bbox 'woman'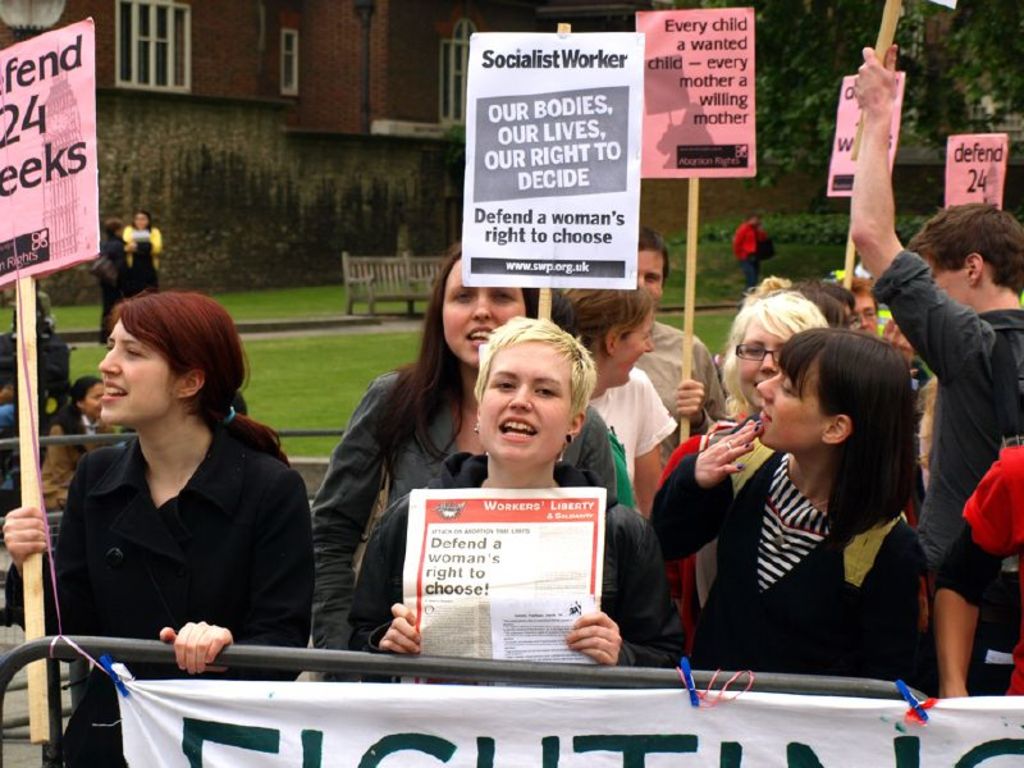
x1=644 y1=328 x2=927 y2=698
